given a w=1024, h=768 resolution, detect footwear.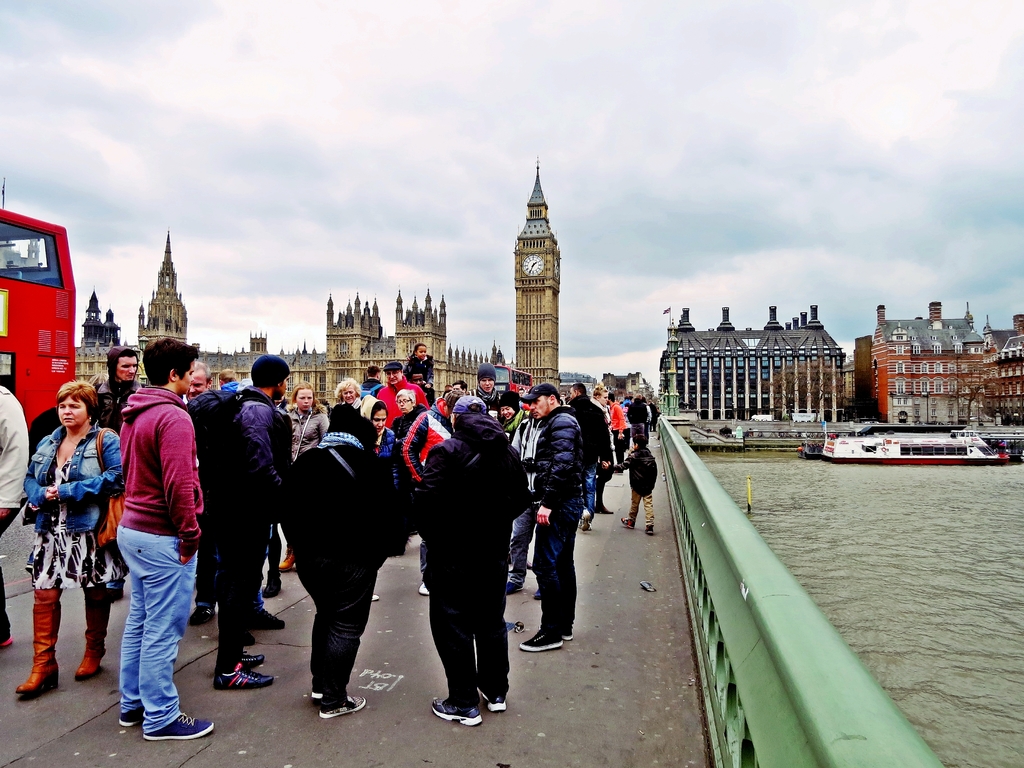
244,609,289,631.
